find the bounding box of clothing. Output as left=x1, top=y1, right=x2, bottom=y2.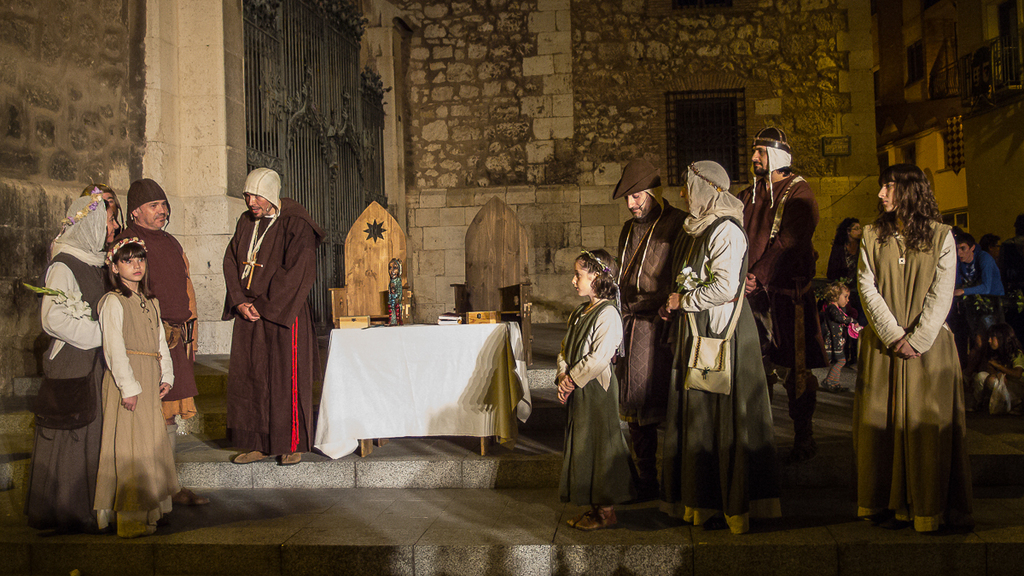
left=660, top=214, right=786, bottom=537.
